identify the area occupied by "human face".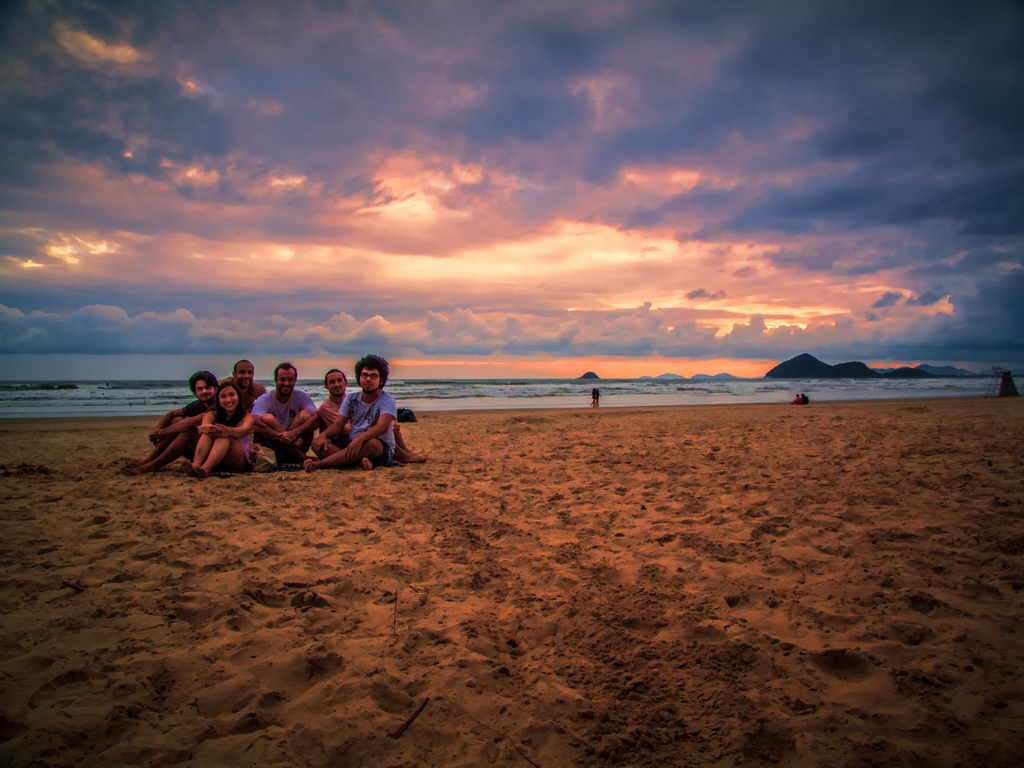
Area: <bbox>233, 362, 255, 389</bbox>.
